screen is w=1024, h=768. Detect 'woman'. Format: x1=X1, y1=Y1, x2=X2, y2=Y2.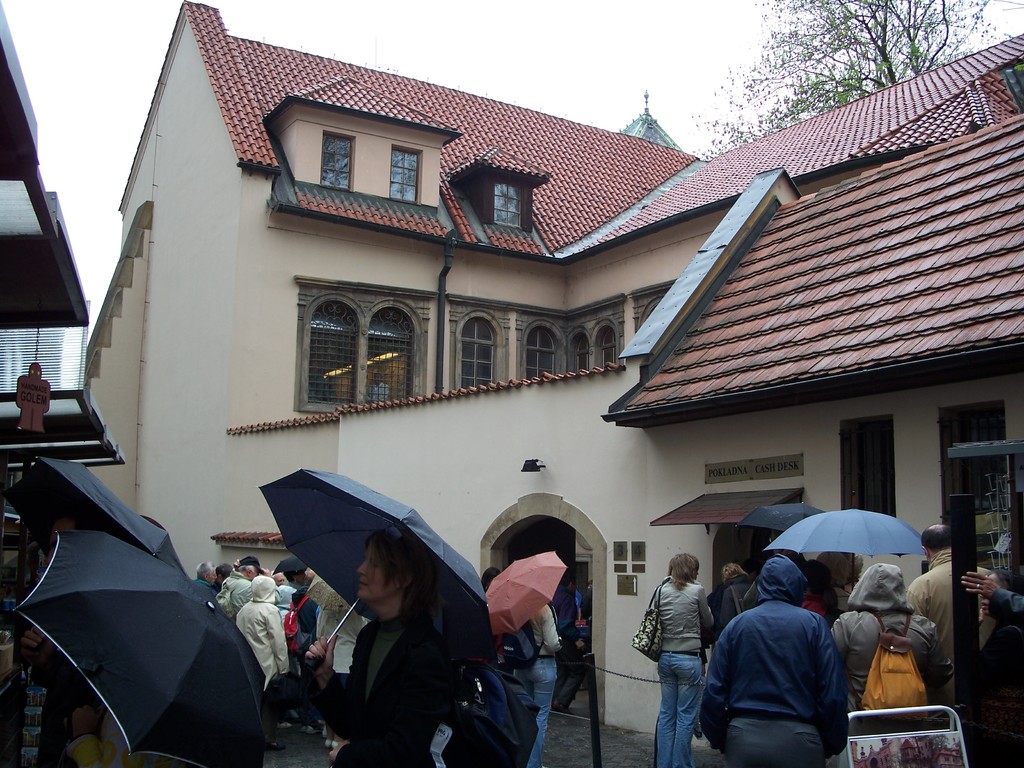
x1=823, y1=563, x2=975, y2=716.
